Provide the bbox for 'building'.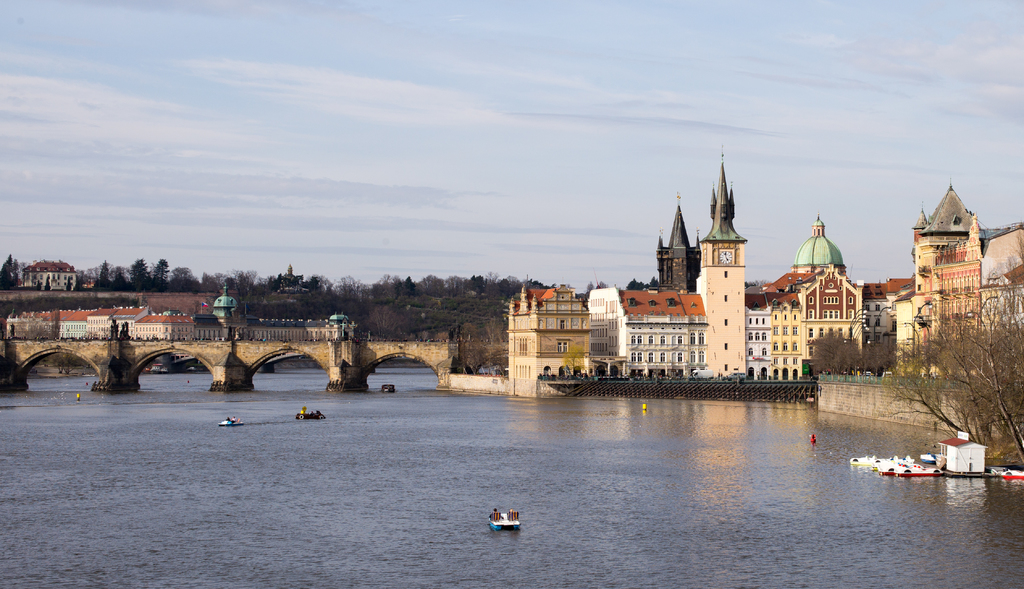
bbox=(505, 282, 585, 392).
